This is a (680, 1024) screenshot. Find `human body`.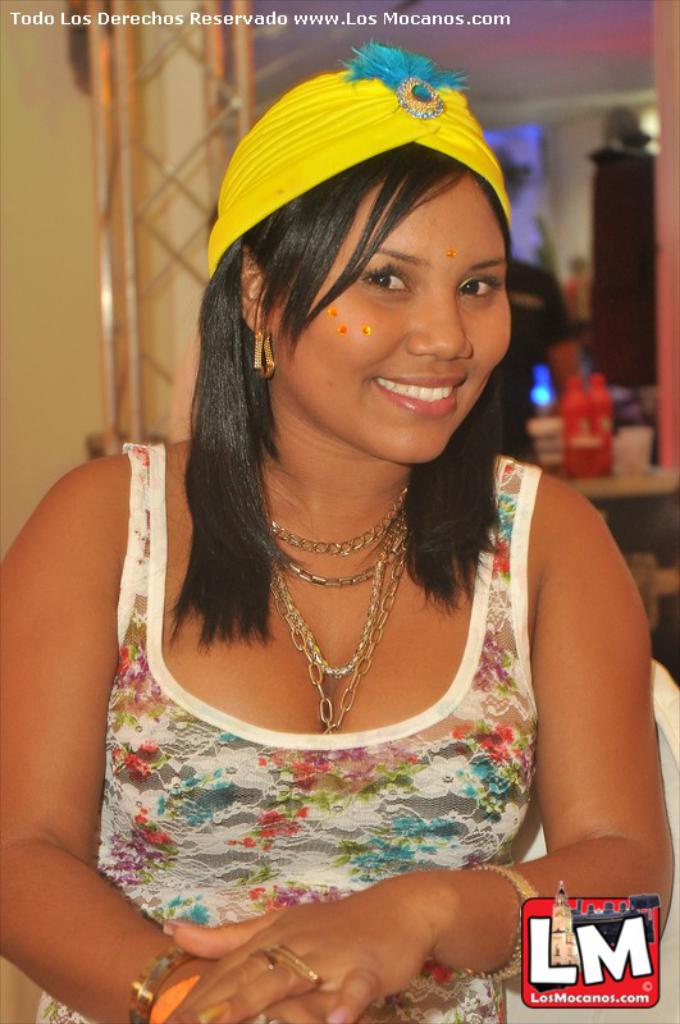
Bounding box: (x1=0, y1=40, x2=676, y2=1023).
